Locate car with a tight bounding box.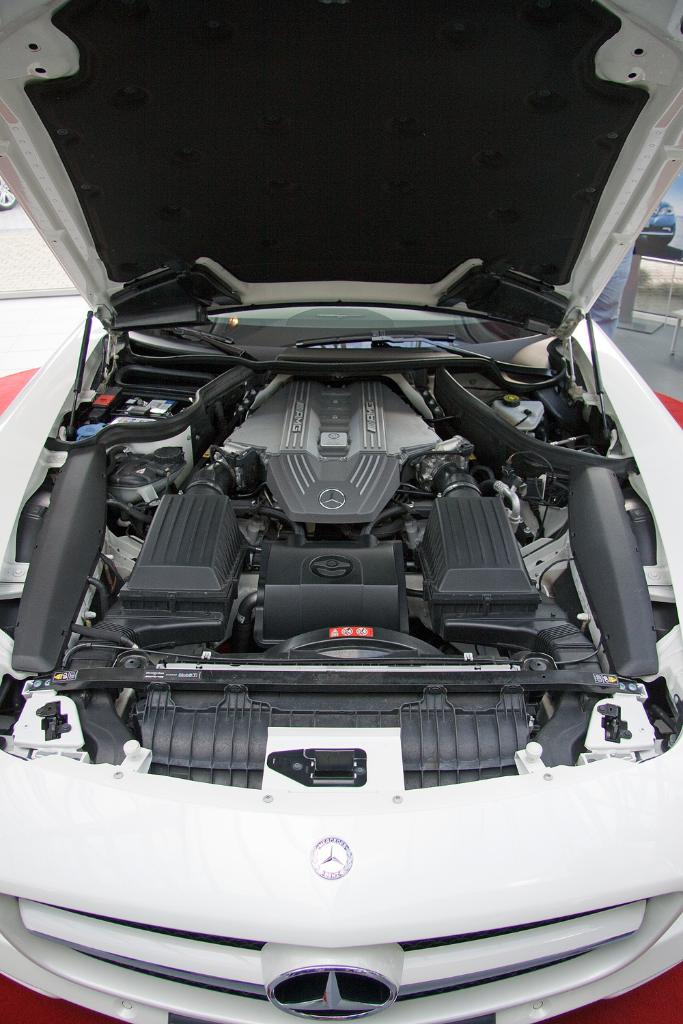
(0, 0, 682, 1023).
